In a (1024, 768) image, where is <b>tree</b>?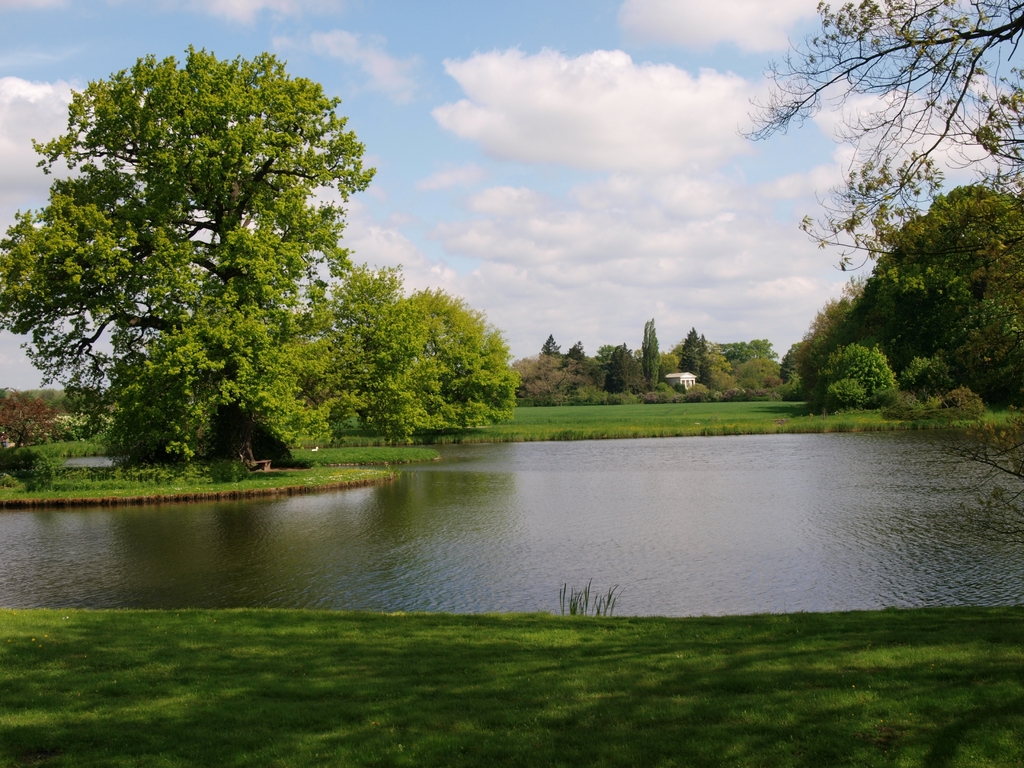
BBox(836, 170, 1023, 404).
